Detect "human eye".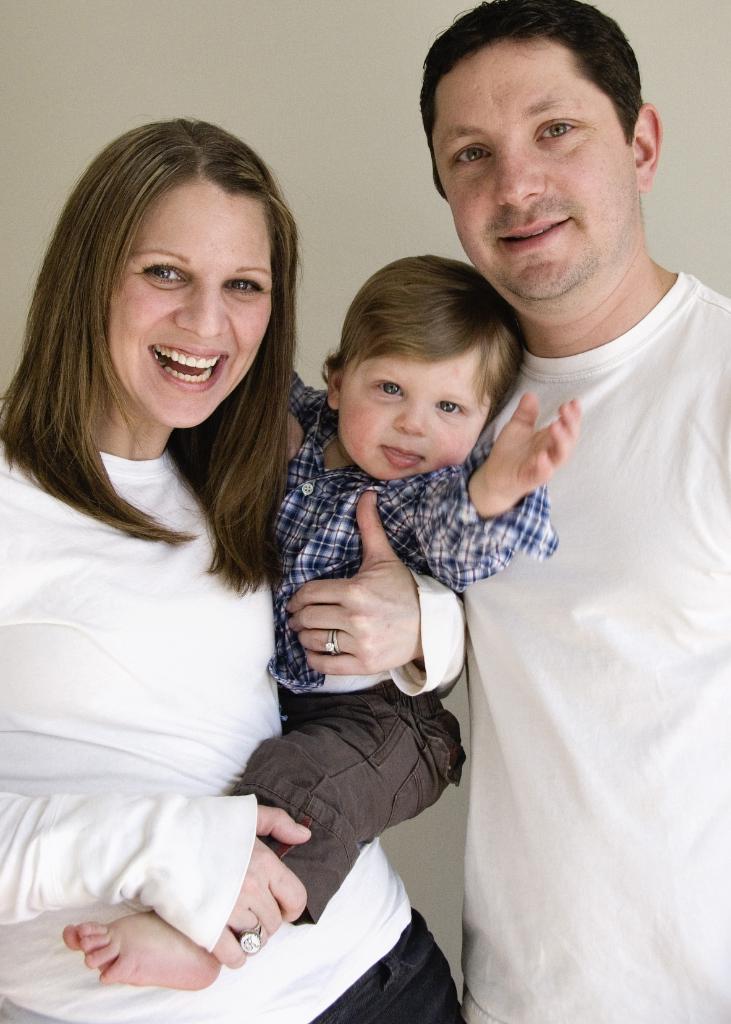
Detected at <bbox>532, 116, 577, 144</bbox>.
